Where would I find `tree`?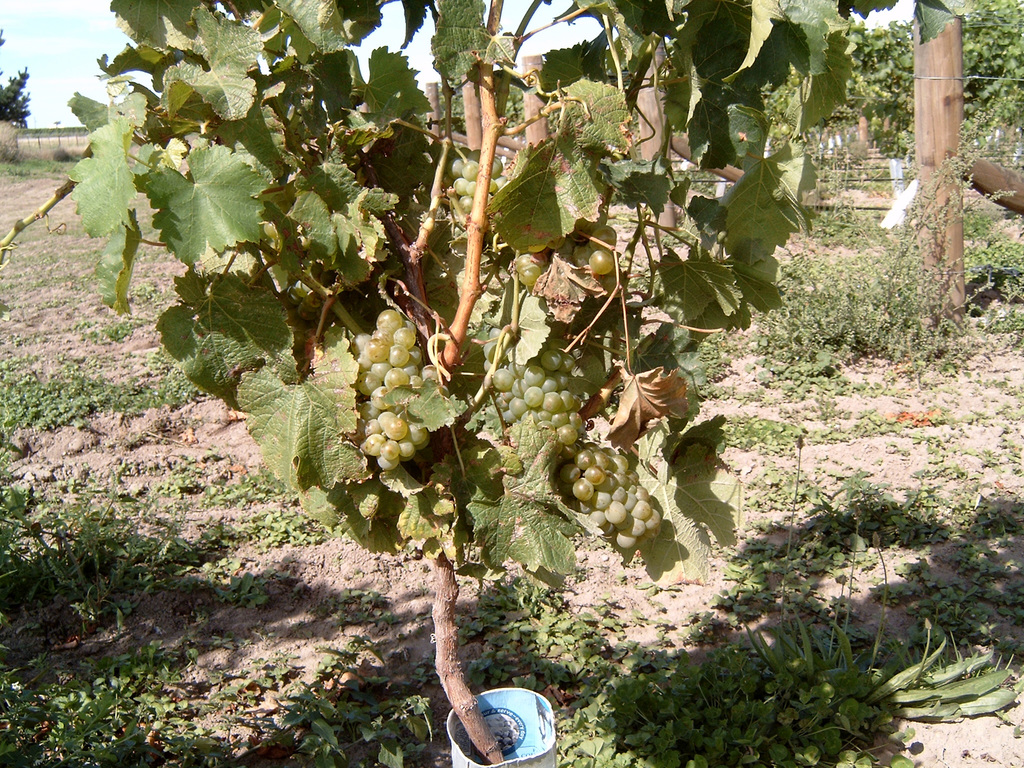
At bbox(0, 31, 33, 127).
